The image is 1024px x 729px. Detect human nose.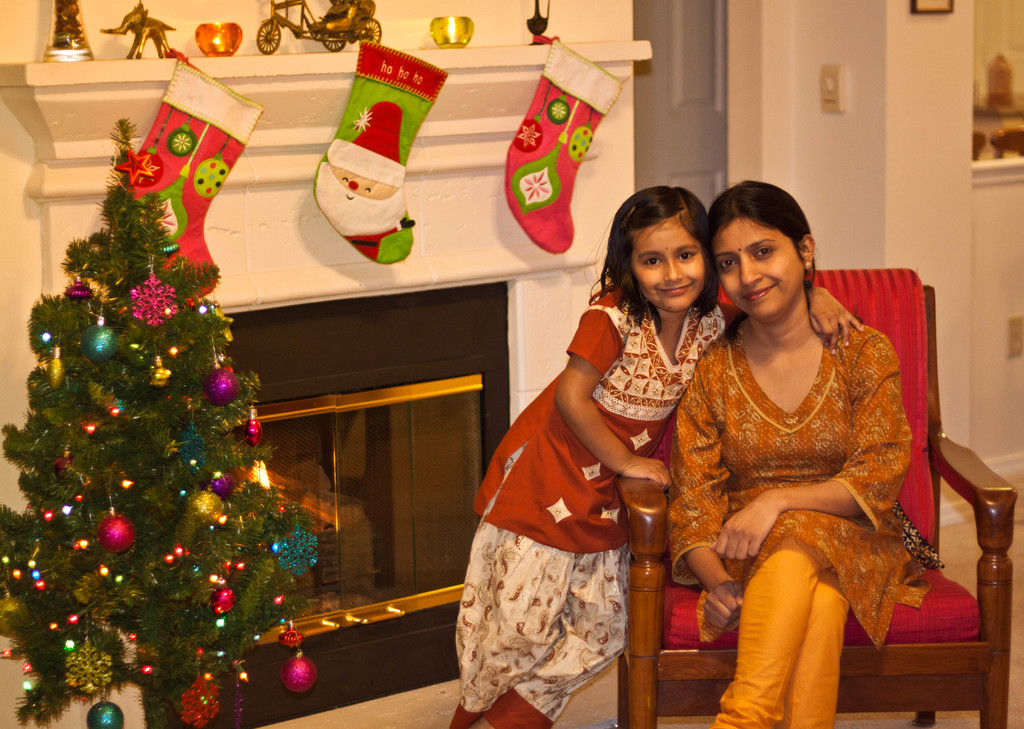
Detection: <bbox>740, 253, 761, 284</bbox>.
